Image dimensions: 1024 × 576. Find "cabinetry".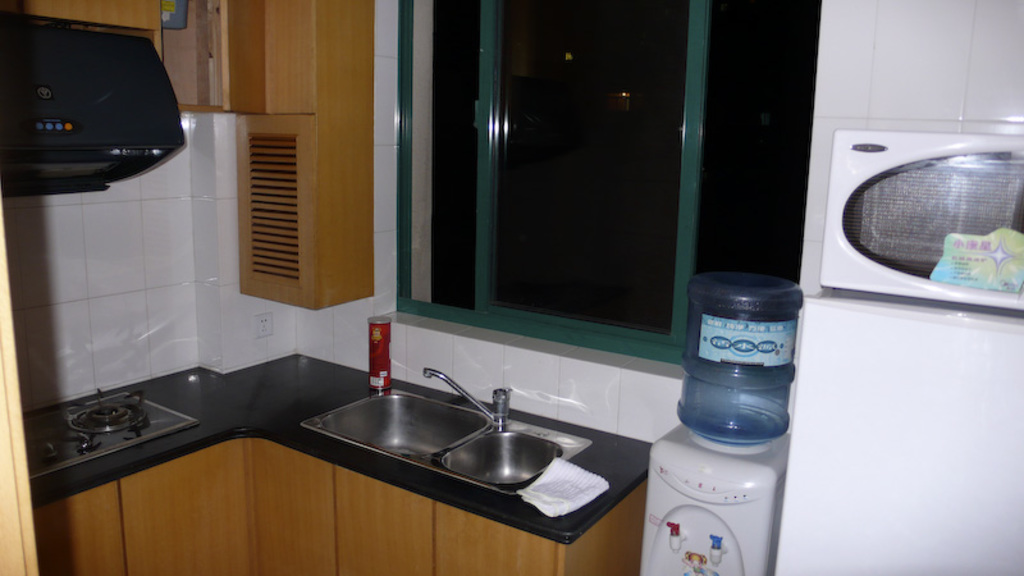
{"x1": 0, "y1": 0, "x2": 182, "y2": 129}.
